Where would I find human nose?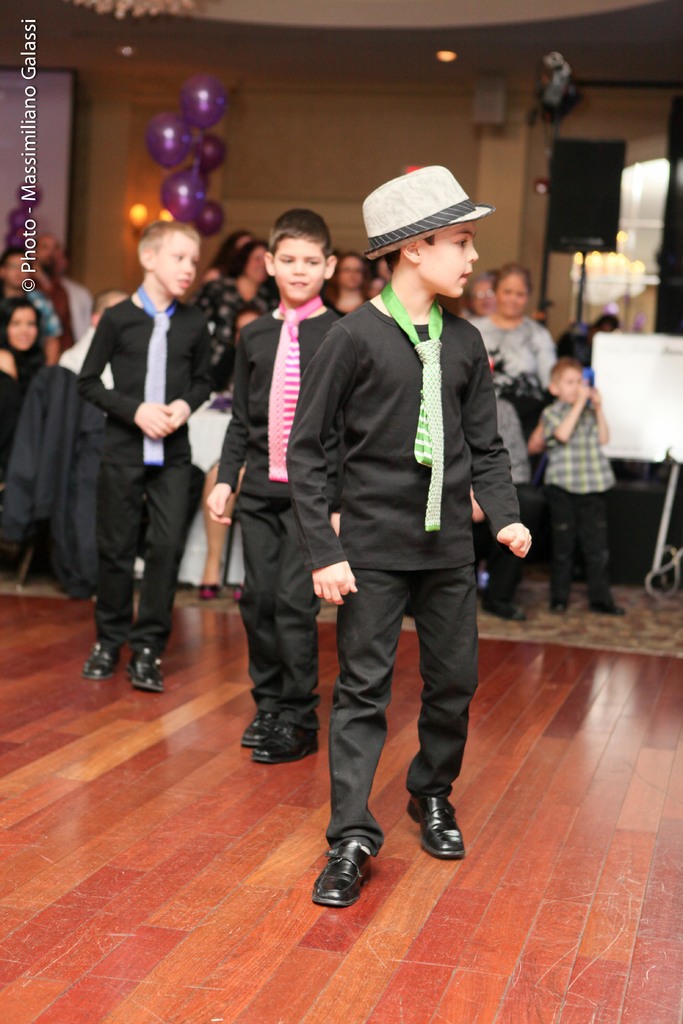
At [183, 259, 192, 273].
